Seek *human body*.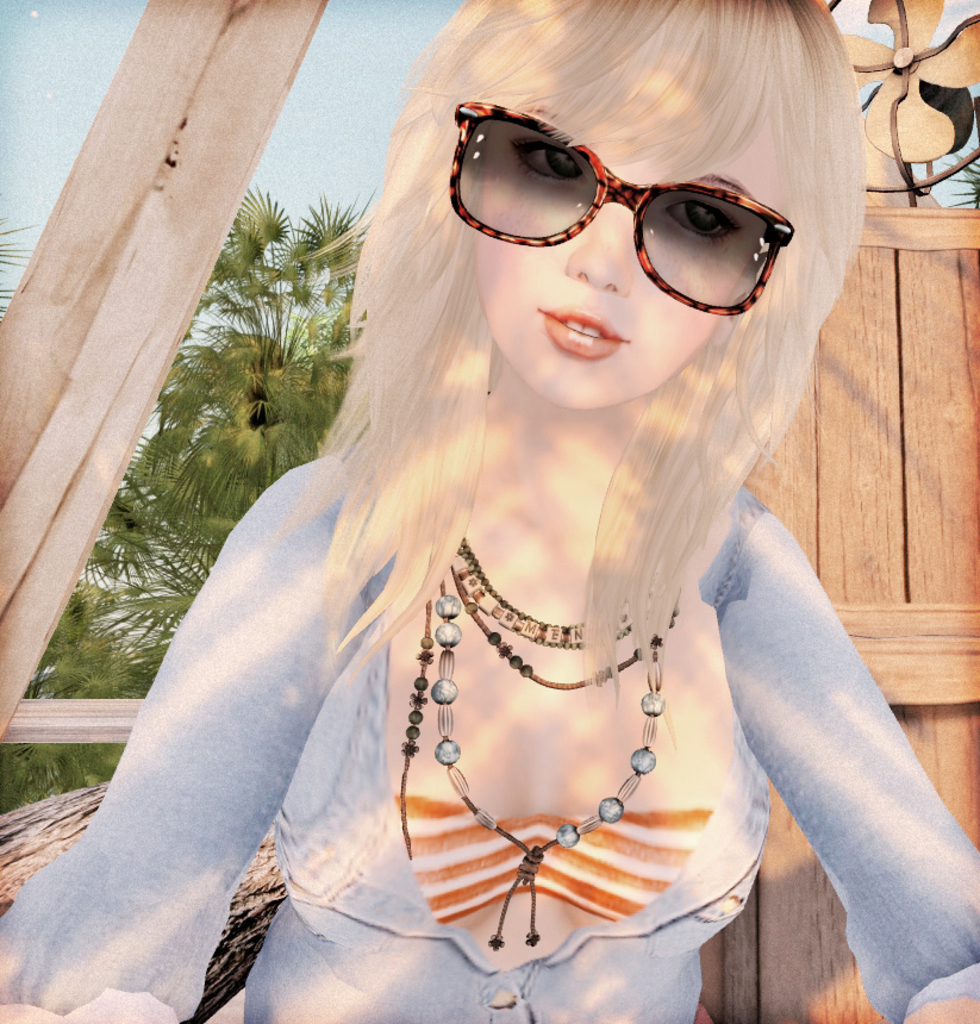
left=99, top=52, right=894, bottom=1023.
